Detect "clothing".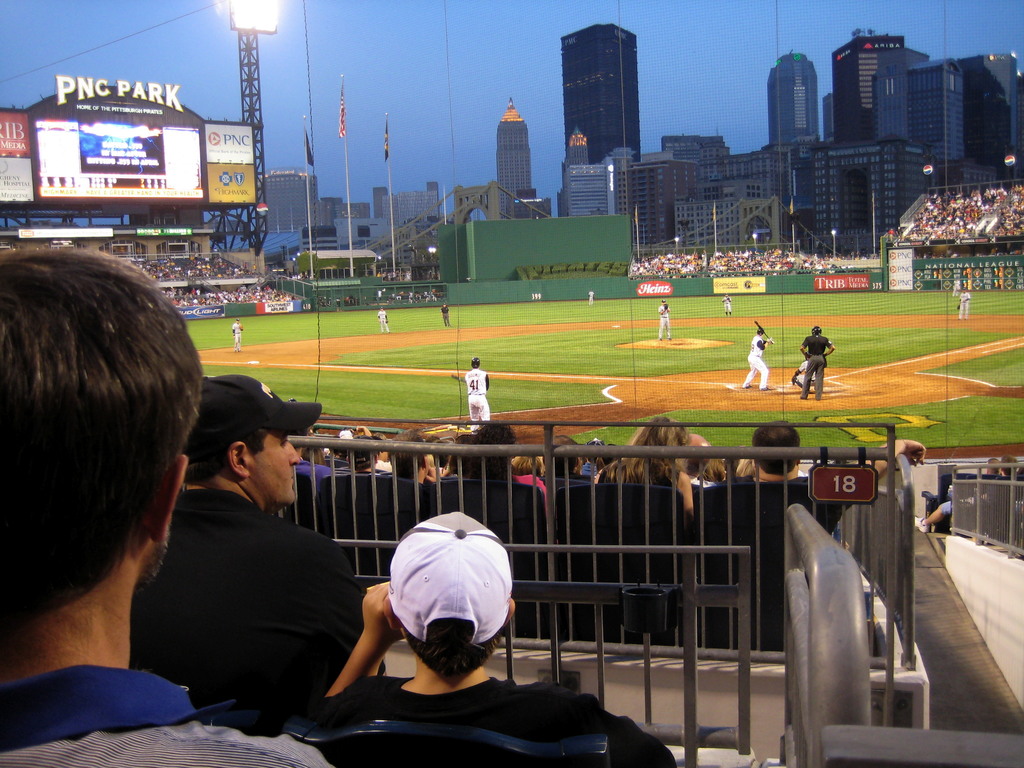
Detected at [left=0, top=664, right=334, bottom=767].
